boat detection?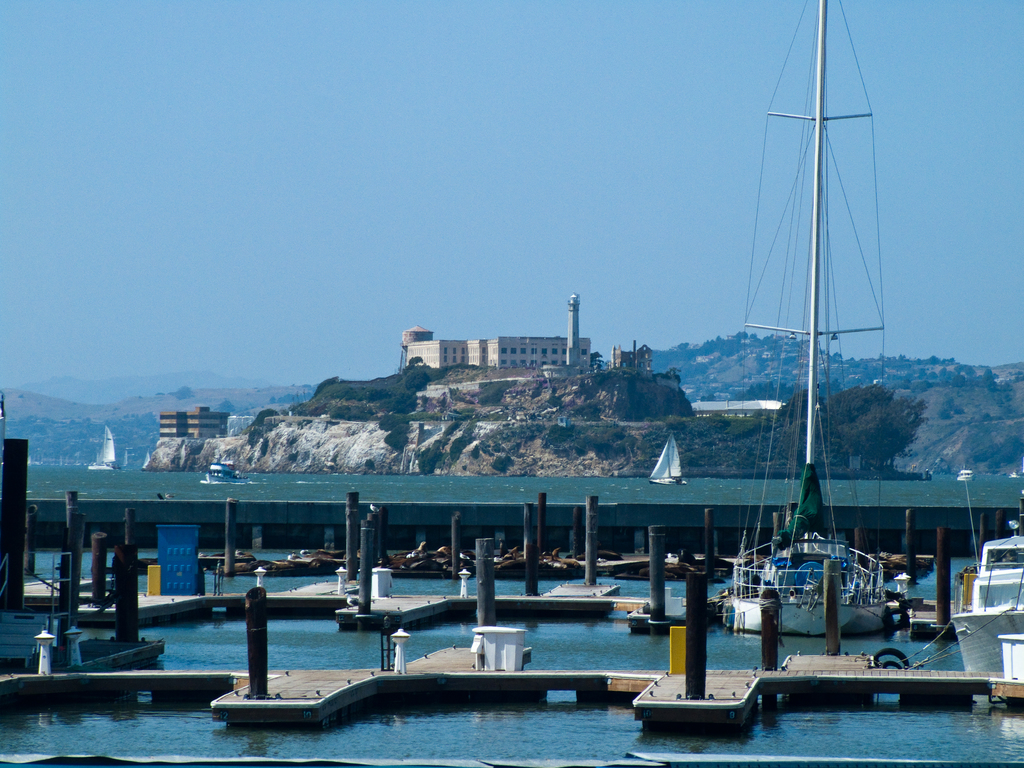
pyautogui.locateOnScreen(957, 467, 977, 478)
